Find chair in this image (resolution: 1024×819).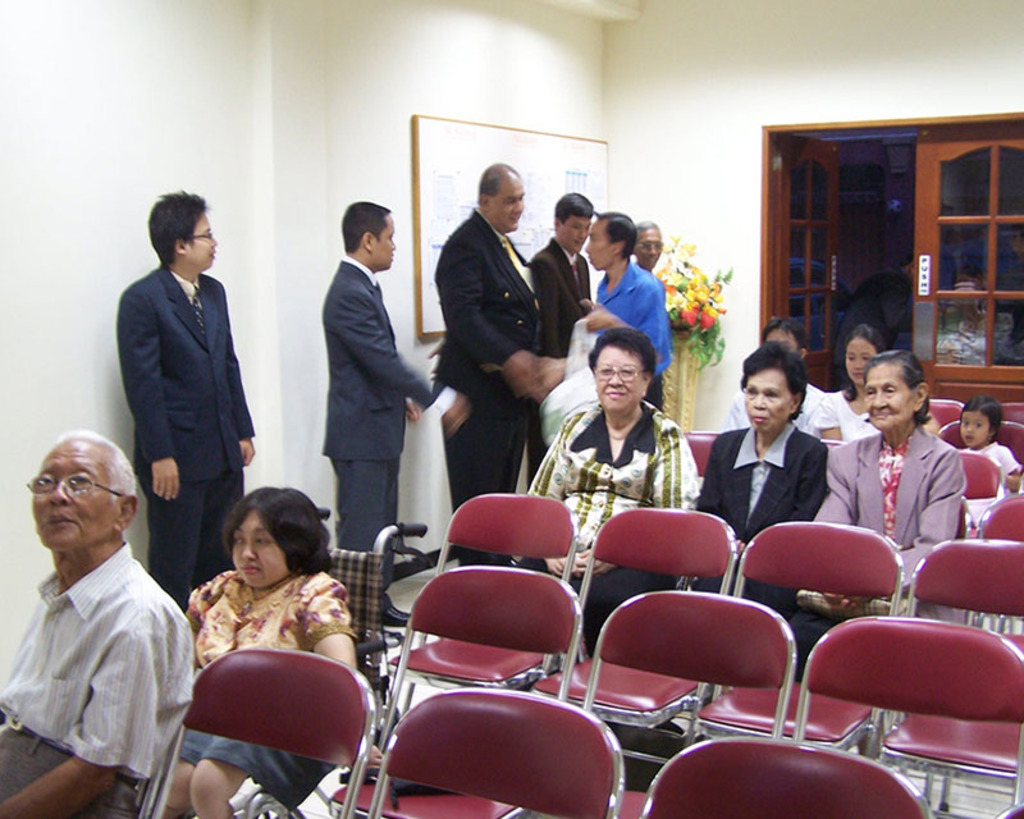
682 427 721 498.
